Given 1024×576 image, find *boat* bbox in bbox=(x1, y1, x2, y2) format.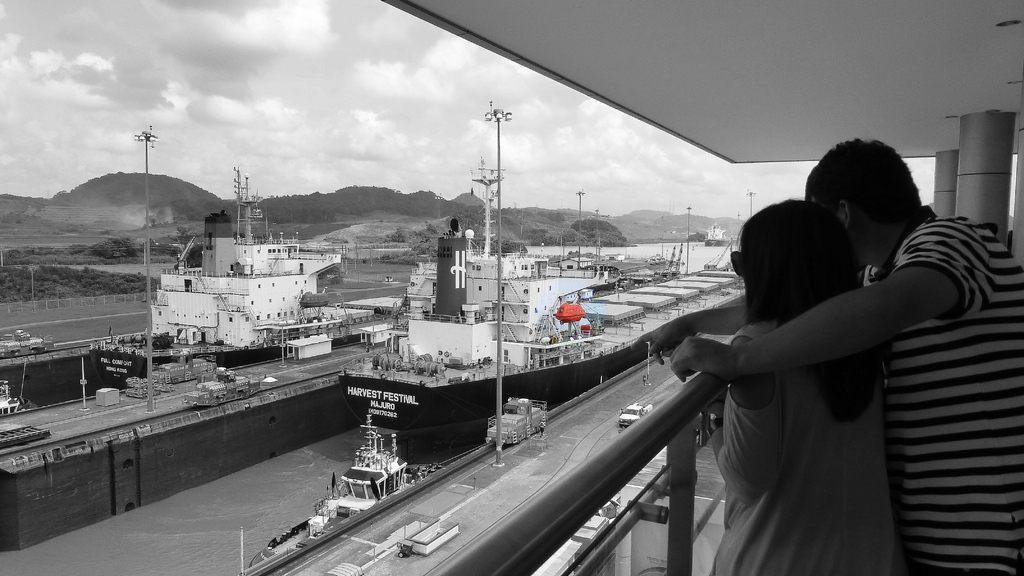
bbox=(138, 161, 369, 358).
